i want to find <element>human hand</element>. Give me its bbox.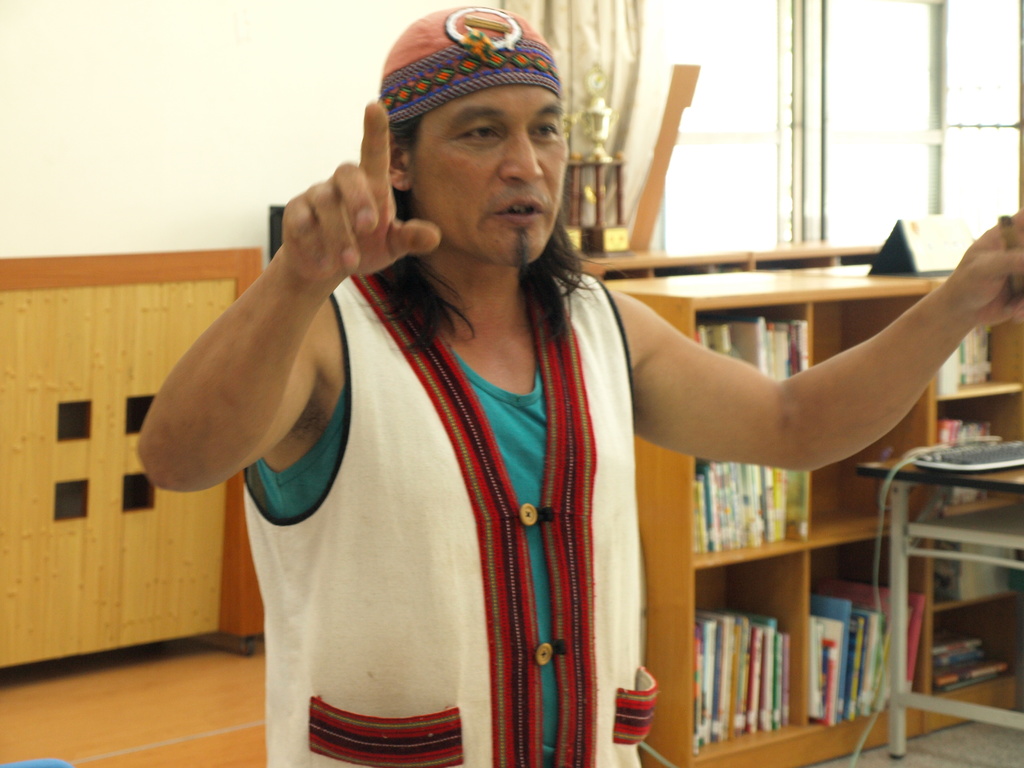
[left=951, top=209, right=1023, bottom=328].
